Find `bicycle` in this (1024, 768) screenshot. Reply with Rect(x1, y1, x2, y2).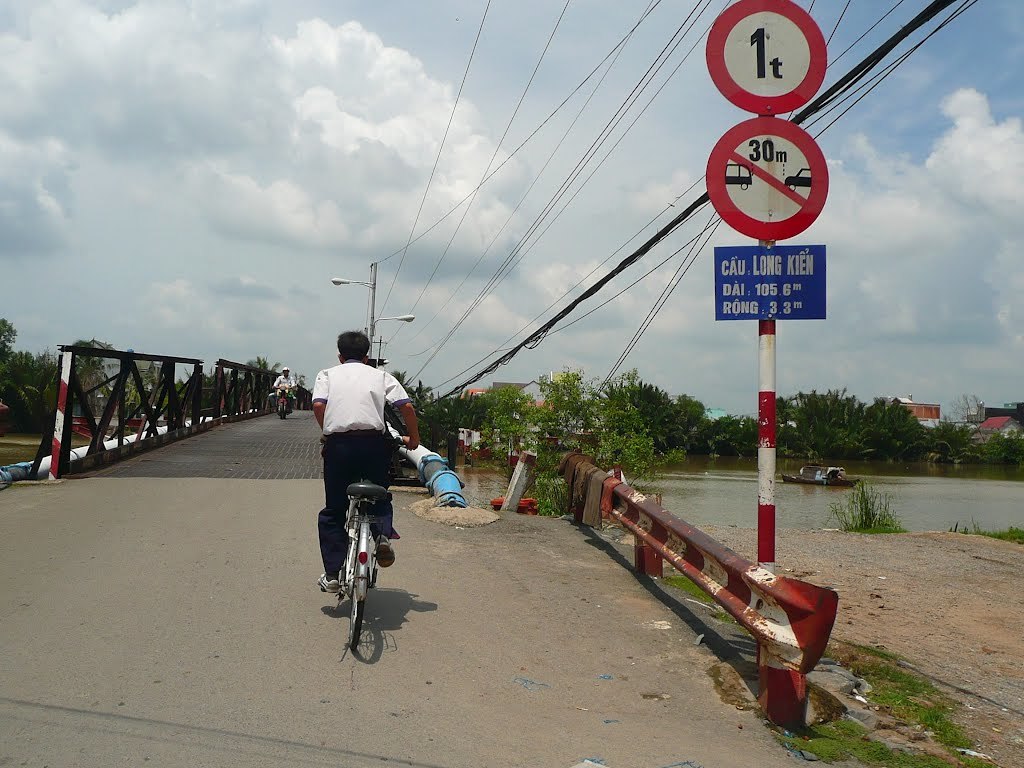
Rect(317, 485, 389, 656).
